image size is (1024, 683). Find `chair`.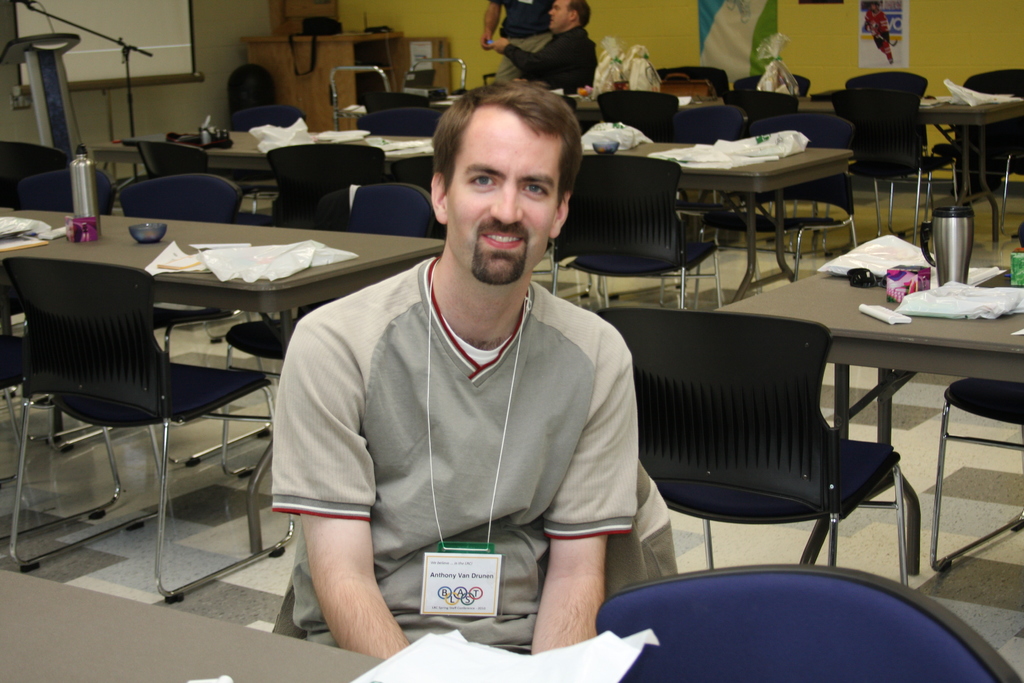
BBox(682, 104, 744, 270).
